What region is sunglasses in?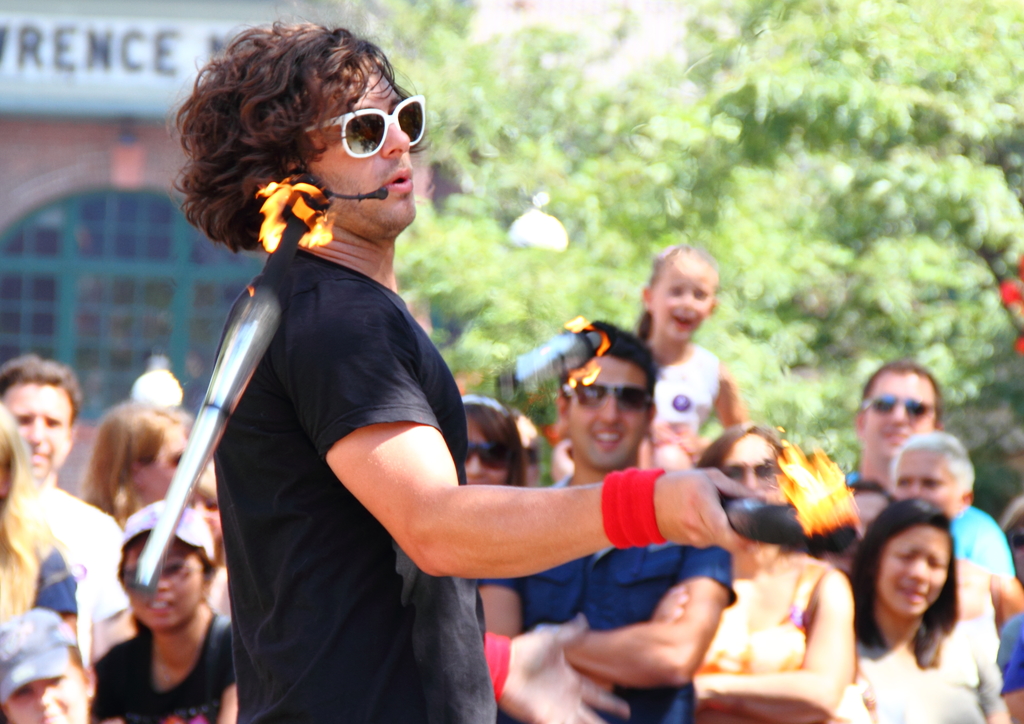
457 435 522 474.
